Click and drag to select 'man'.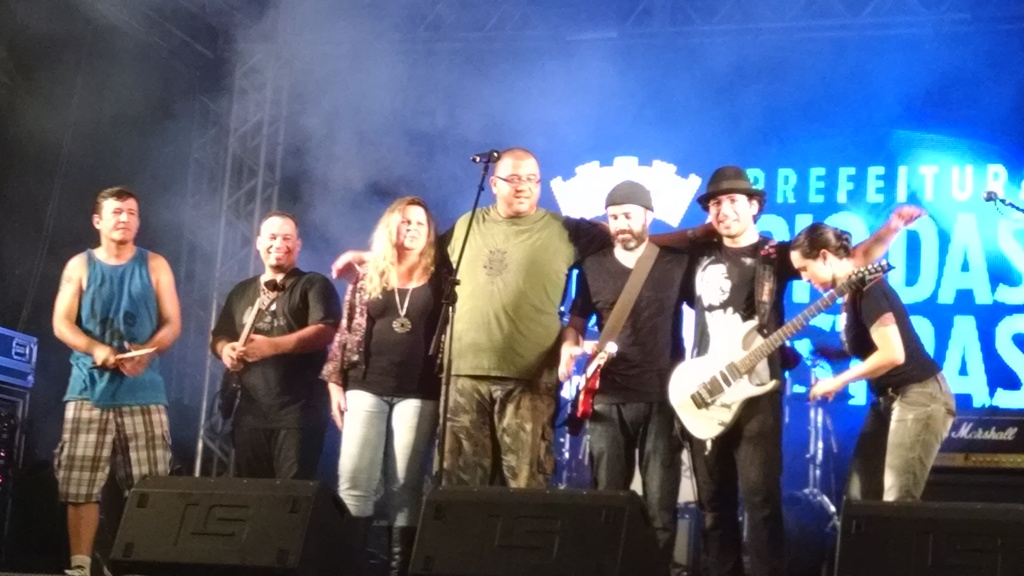
Selection: (330,145,724,495).
